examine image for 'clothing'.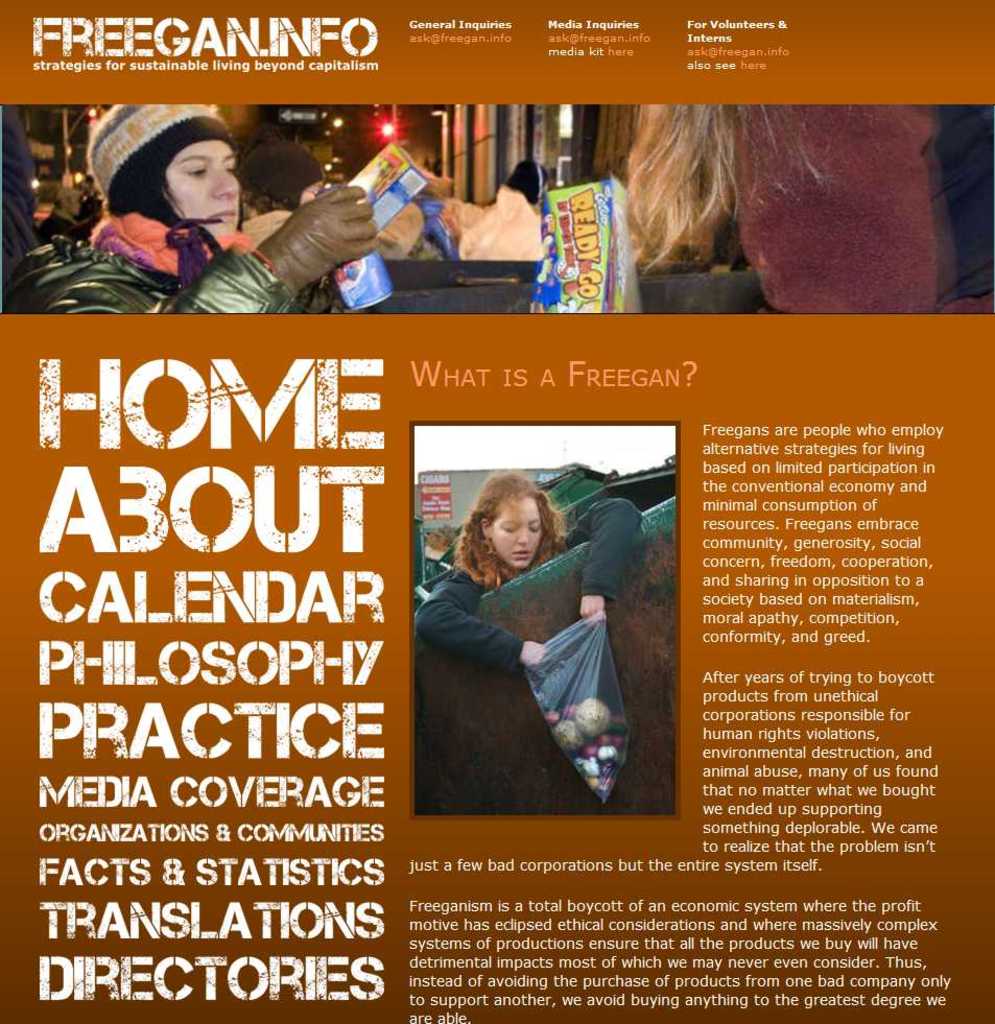
Examination result: l=733, t=103, r=955, b=315.
